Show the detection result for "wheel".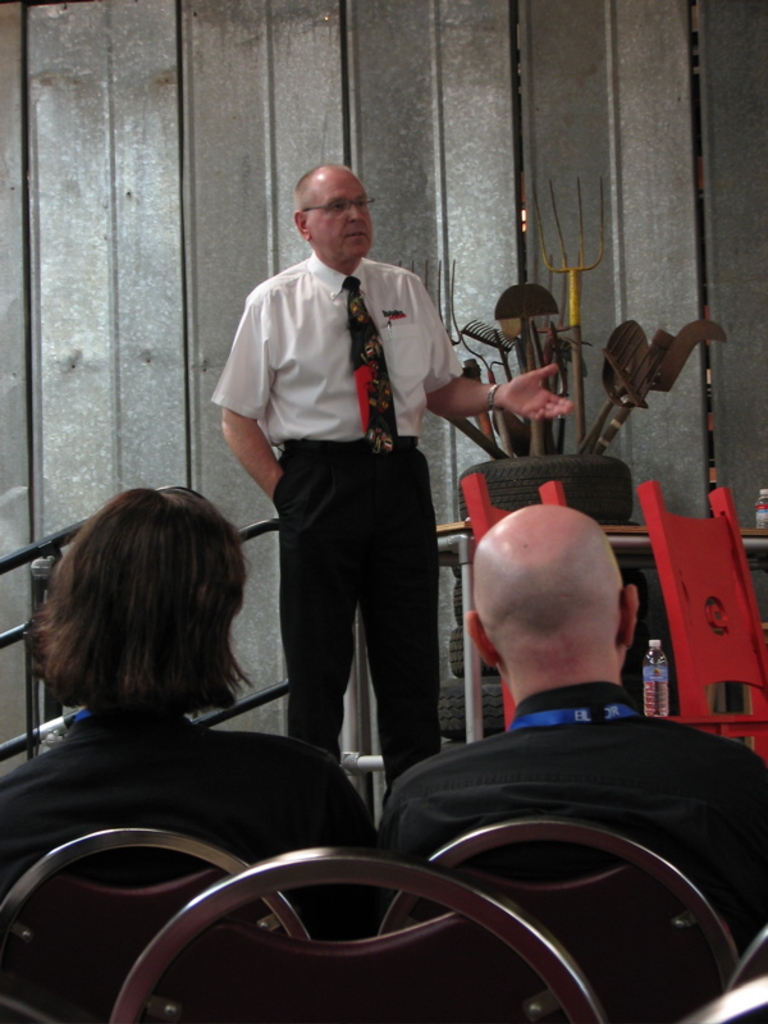
(x1=440, y1=623, x2=668, y2=682).
